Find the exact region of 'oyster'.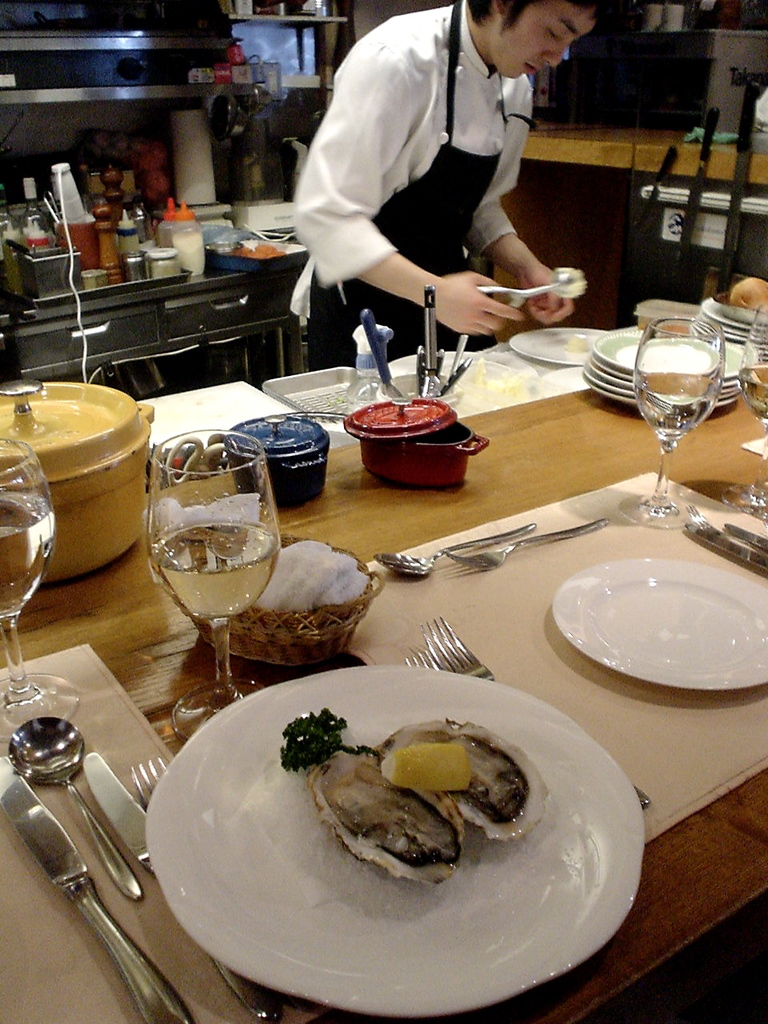
Exact region: bbox=[378, 709, 559, 842].
